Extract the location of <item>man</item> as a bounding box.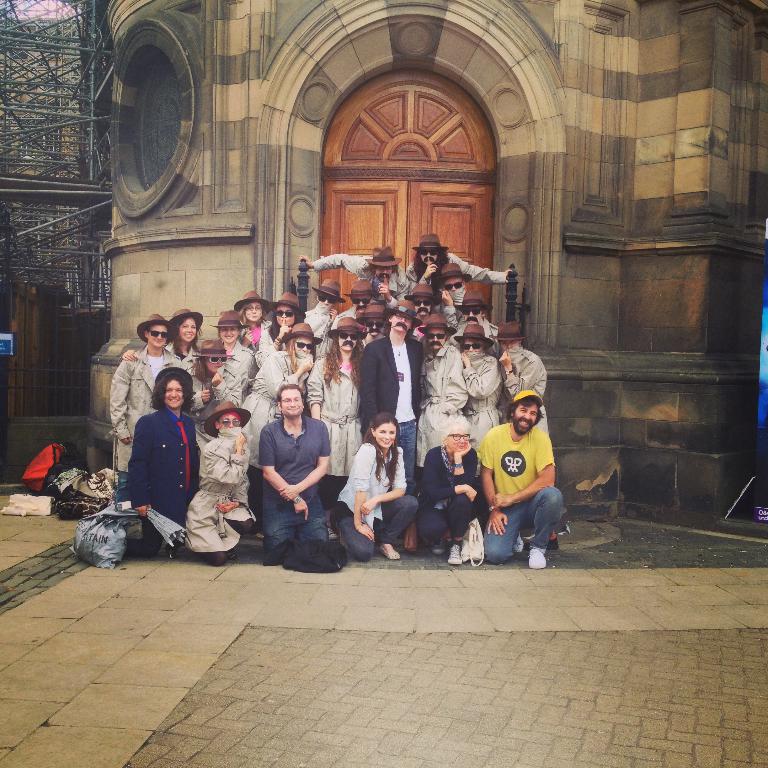
pyautogui.locateOnScreen(410, 237, 516, 292).
